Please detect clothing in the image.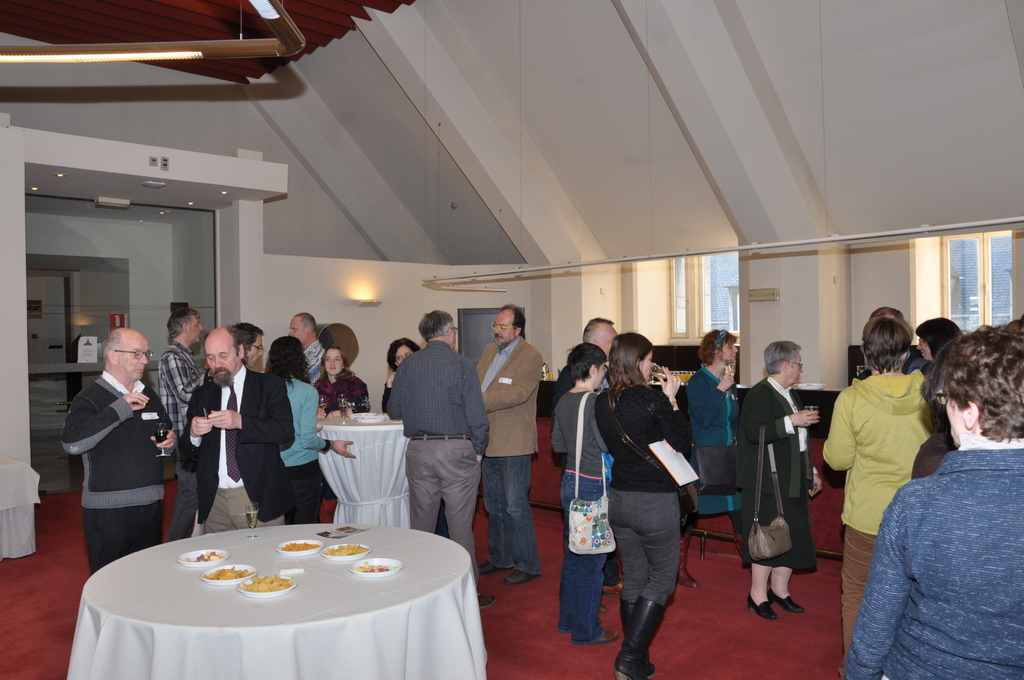
(836,438,1023,679).
